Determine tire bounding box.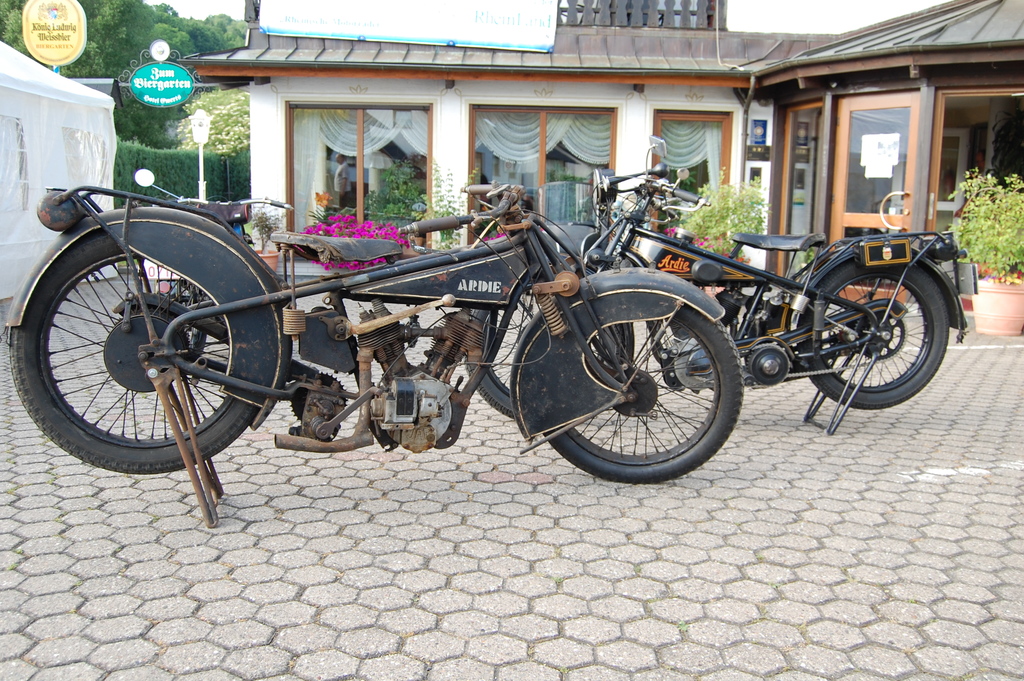
Determined: (804,247,947,408).
